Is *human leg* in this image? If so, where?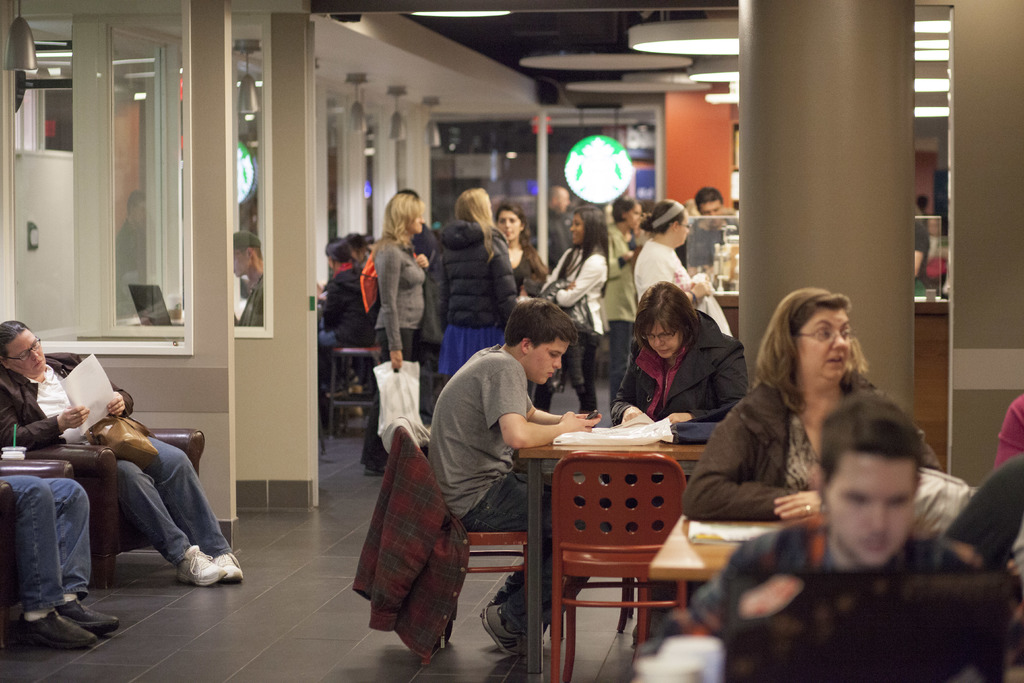
Yes, at <region>604, 322, 635, 409</region>.
